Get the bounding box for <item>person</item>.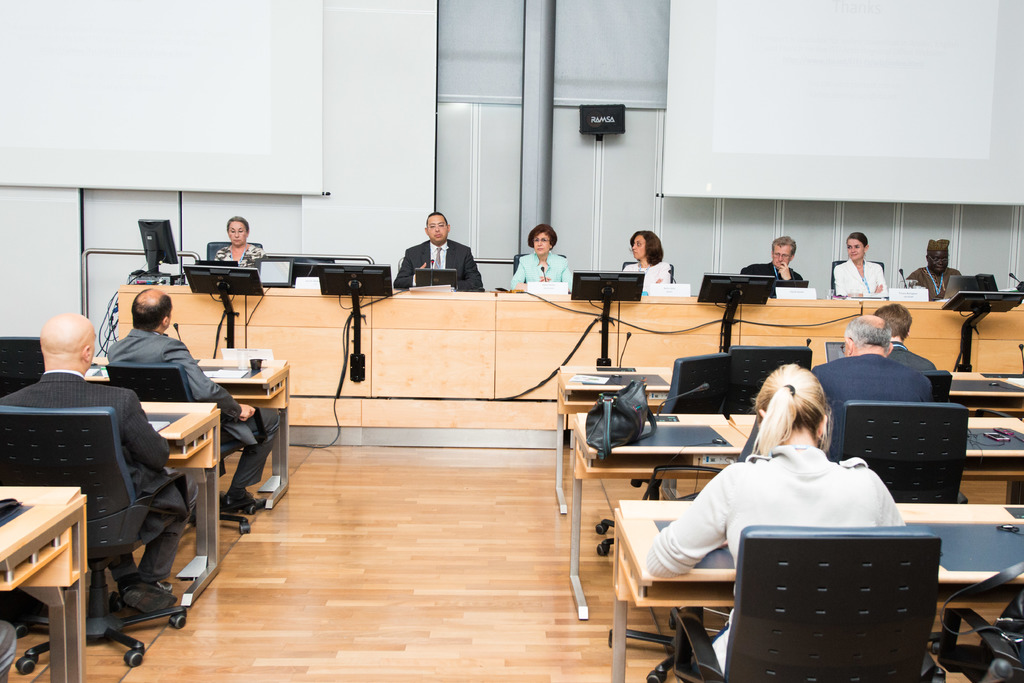
x1=110, y1=285, x2=287, y2=512.
